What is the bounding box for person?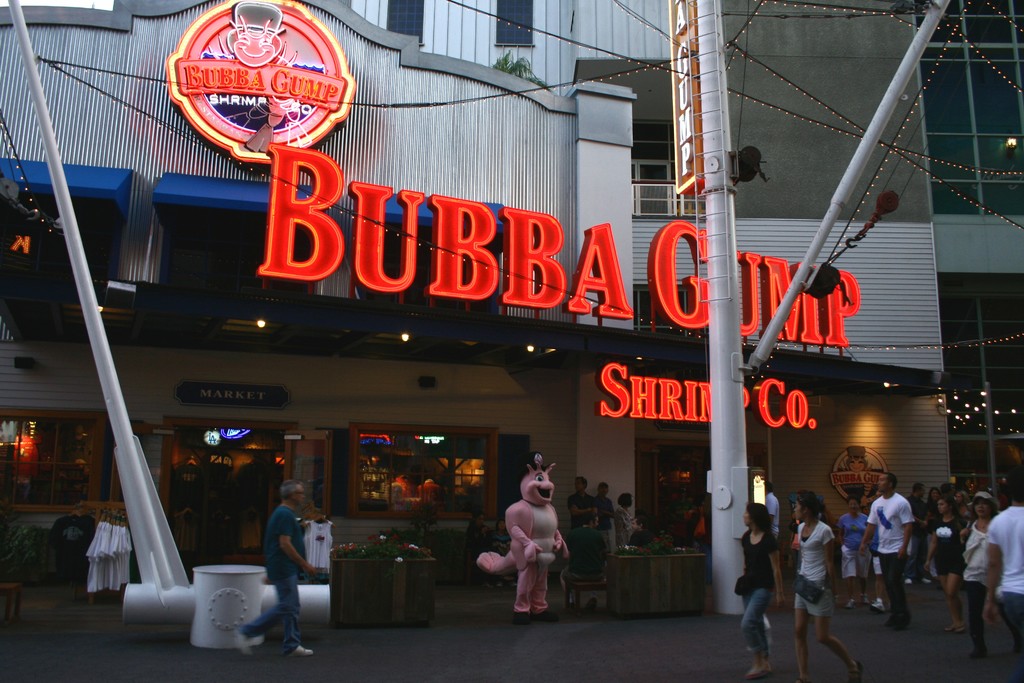
[838,497,879,605].
